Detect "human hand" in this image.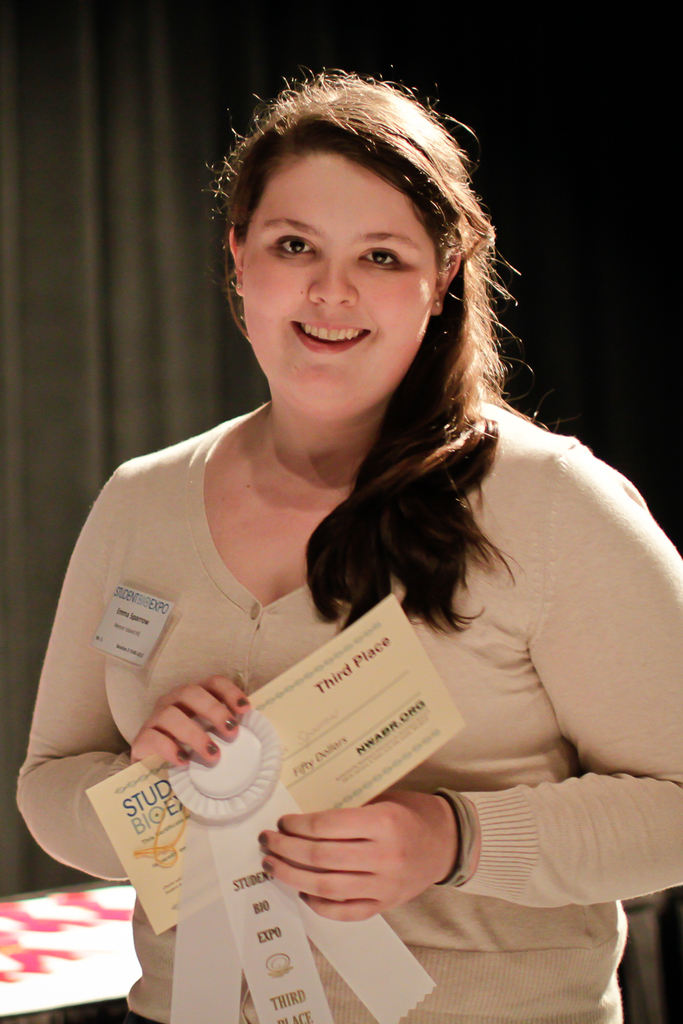
Detection: {"left": 244, "top": 813, "right": 477, "bottom": 906}.
